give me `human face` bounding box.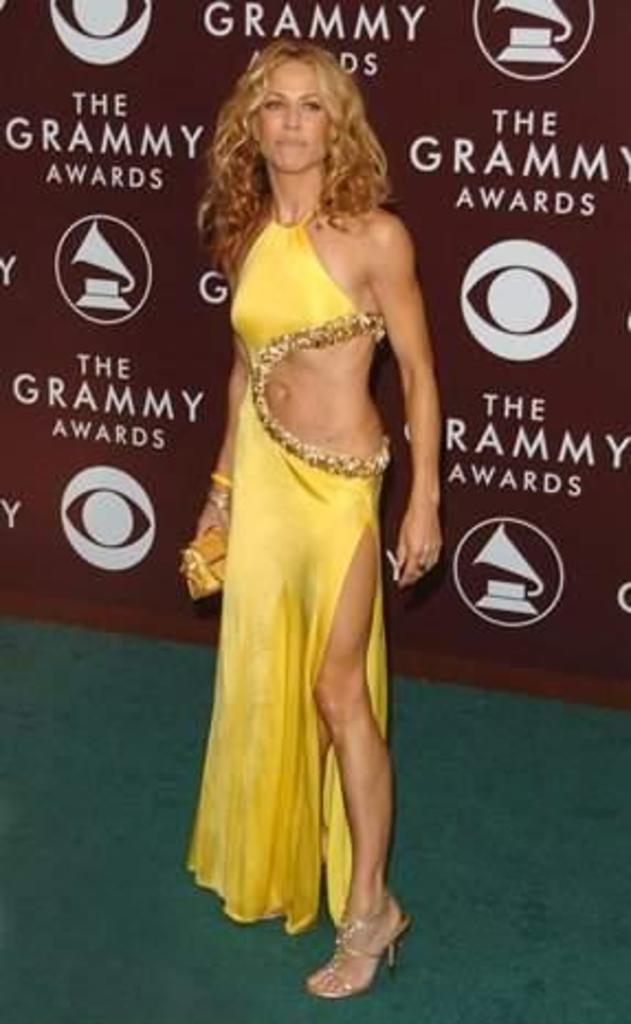
[244, 53, 328, 176].
